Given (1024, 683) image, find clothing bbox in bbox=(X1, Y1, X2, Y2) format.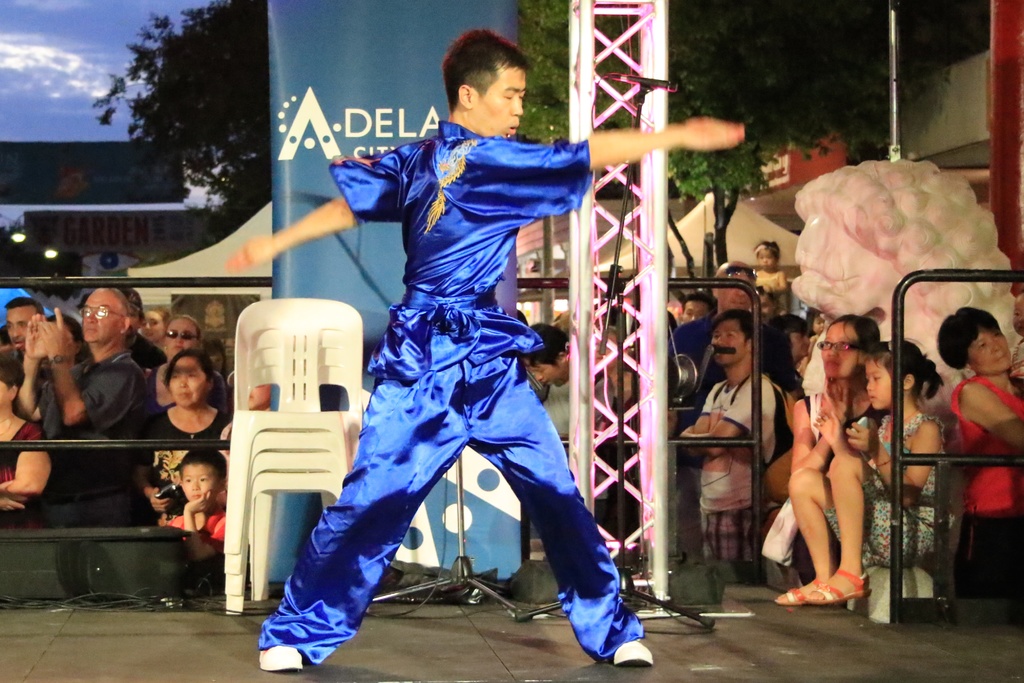
bbox=(820, 409, 952, 565).
